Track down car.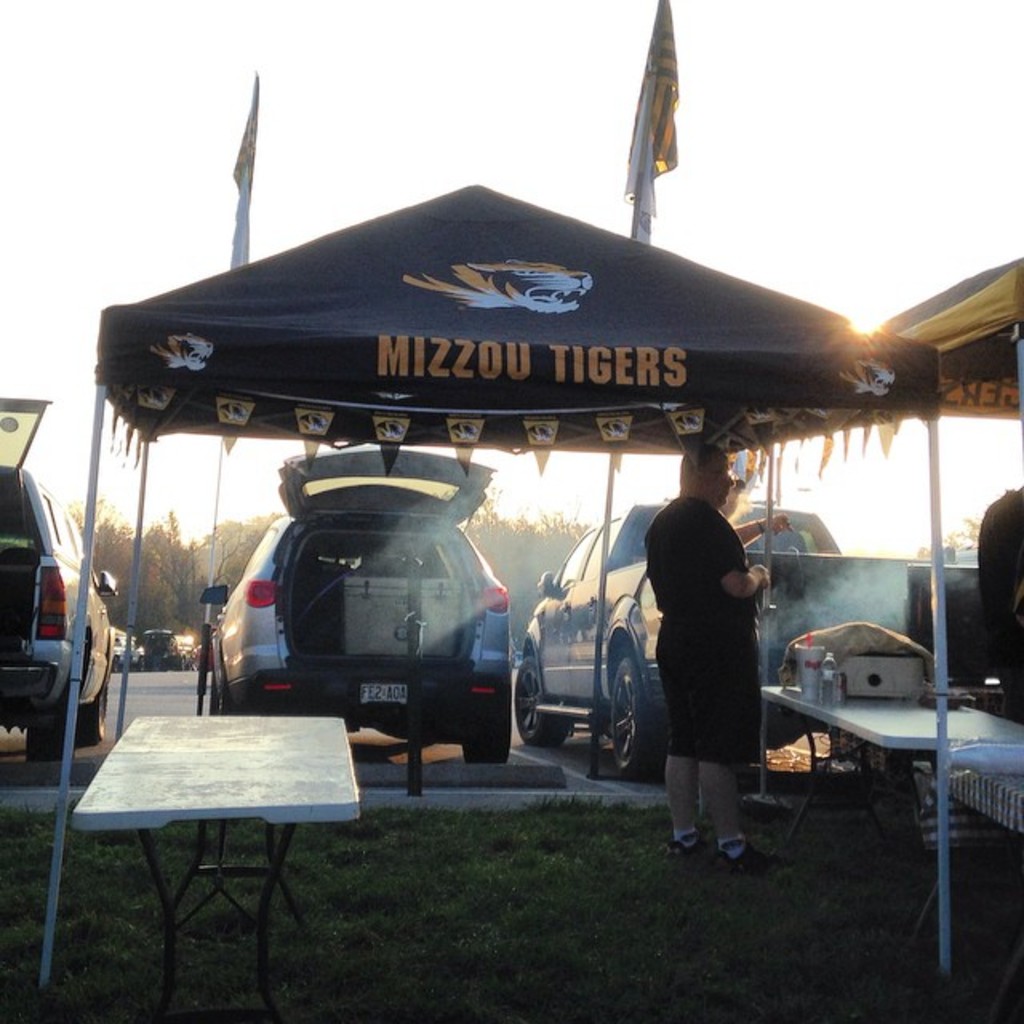
Tracked to [left=509, top=504, right=835, bottom=768].
